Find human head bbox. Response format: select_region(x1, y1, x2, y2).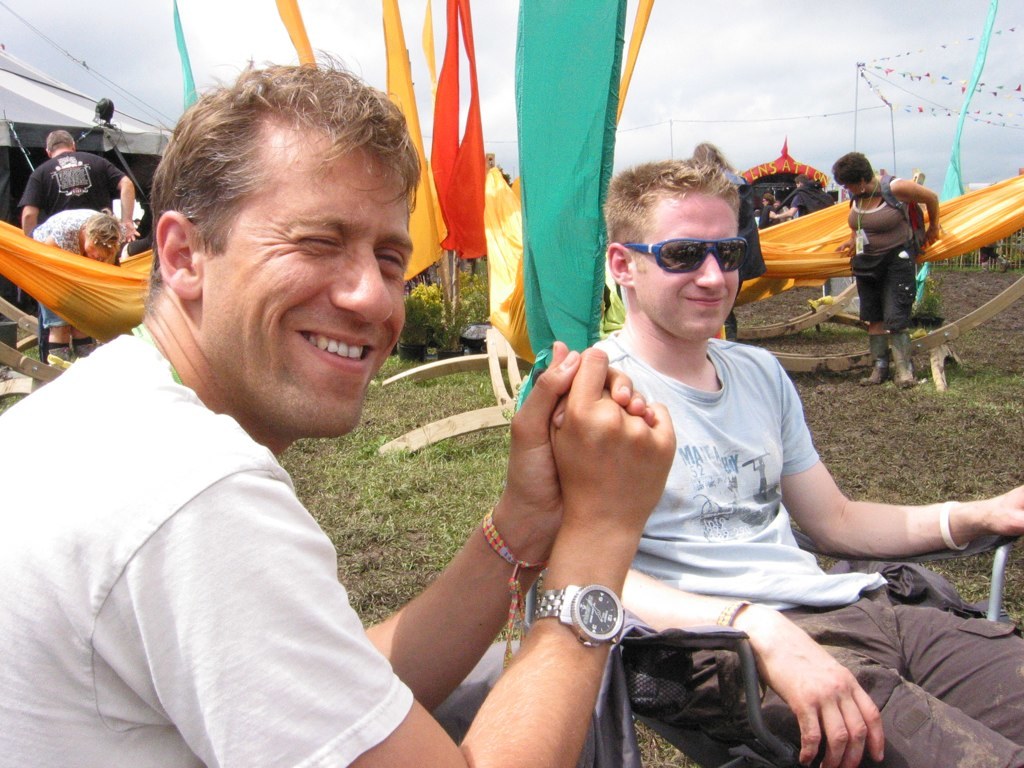
select_region(827, 148, 876, 199).
